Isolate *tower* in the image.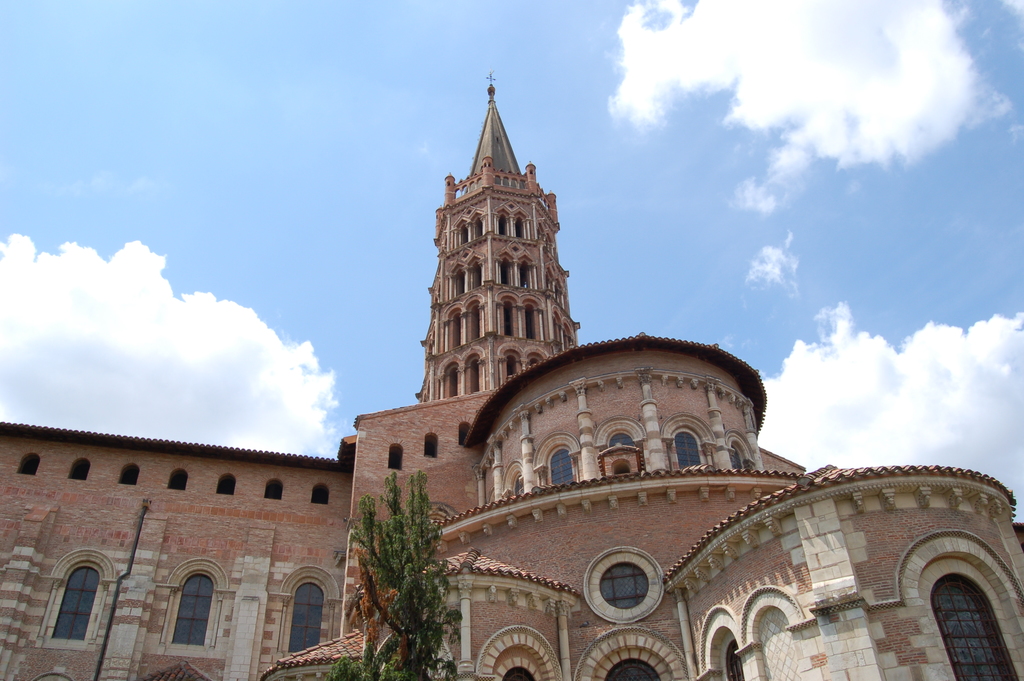
Isolated region: [0, 76, 1023, 680].
